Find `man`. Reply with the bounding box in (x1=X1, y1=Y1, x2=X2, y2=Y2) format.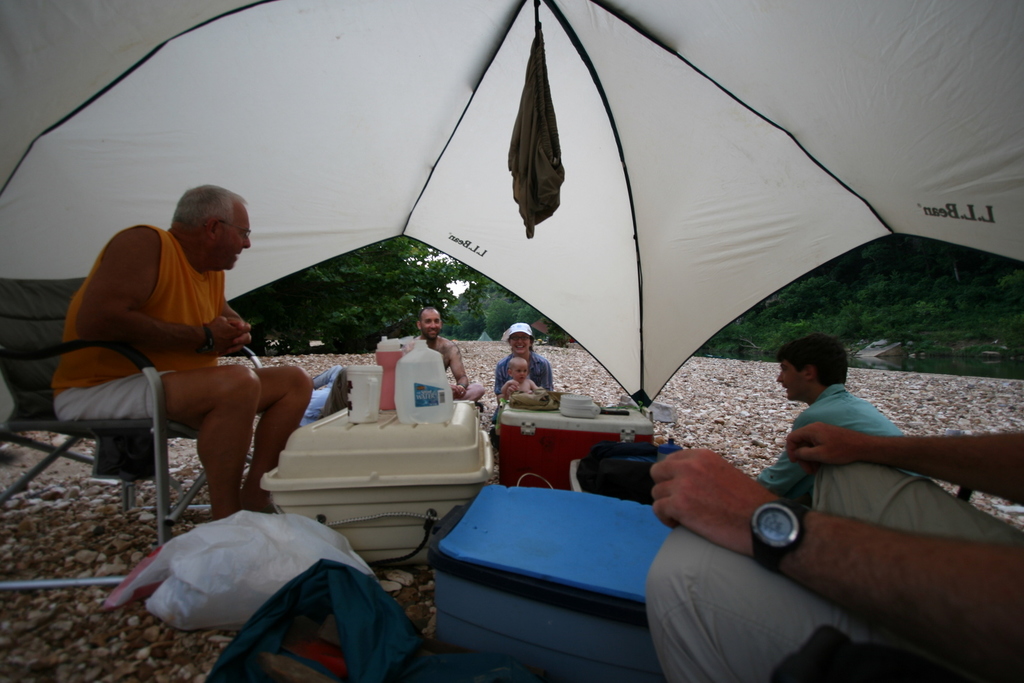
(x1=640, y1=428, x2=1023, y2=682).
